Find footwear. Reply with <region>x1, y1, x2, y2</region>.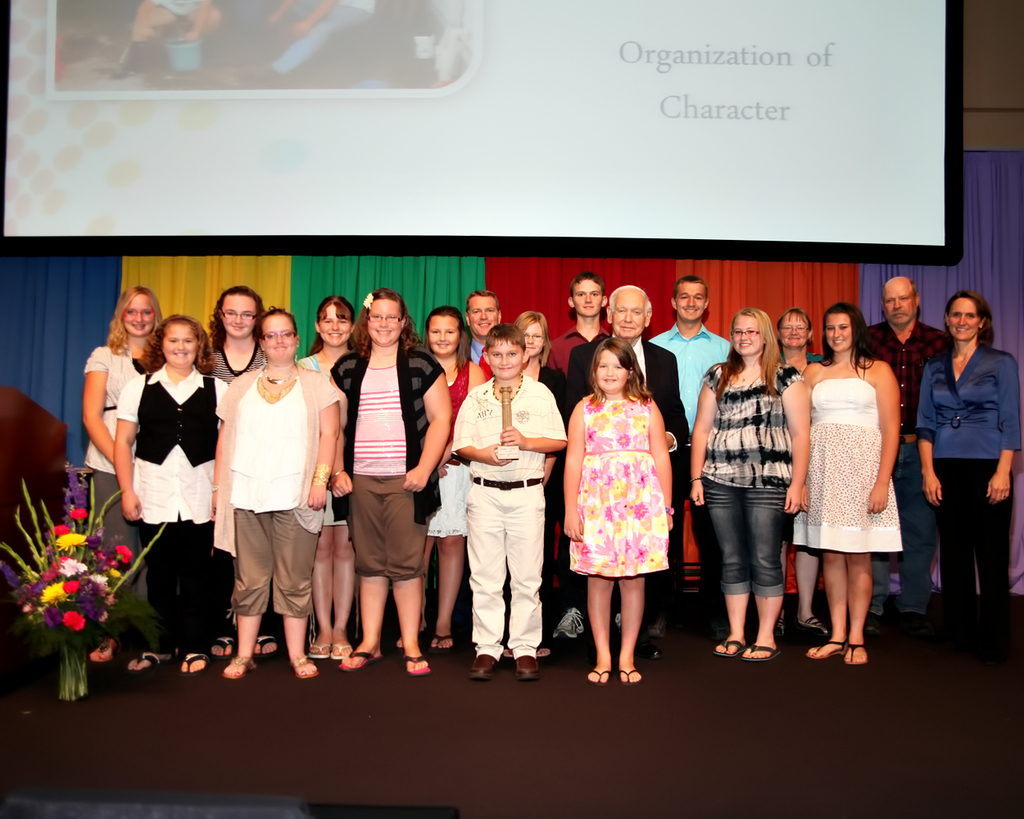
<region>216, 653, 243, 676</region>.
